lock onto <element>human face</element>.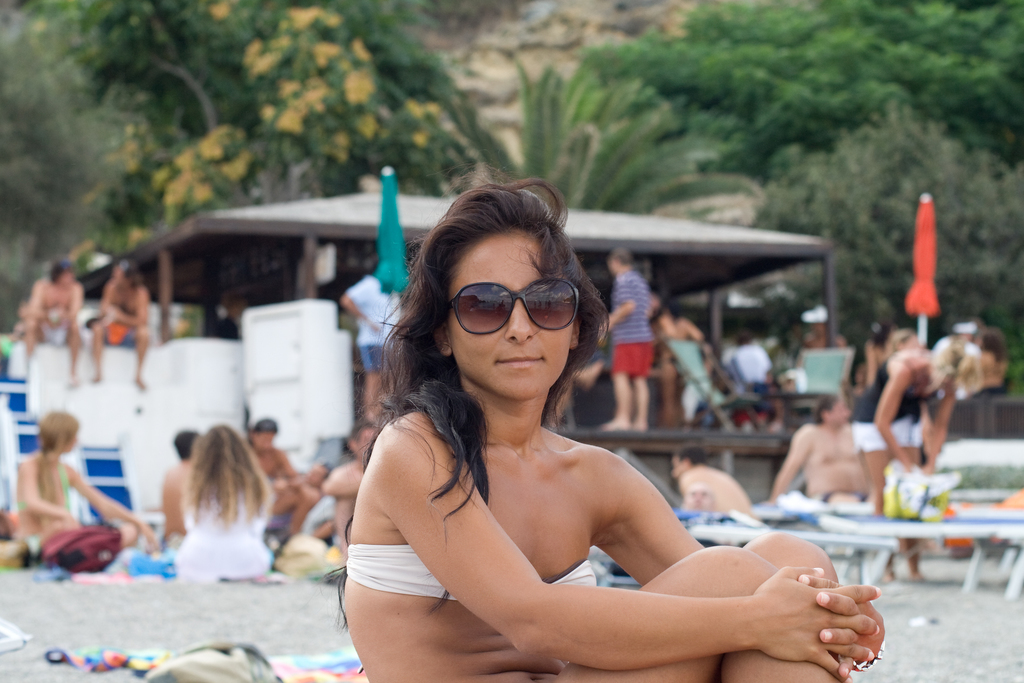
Locked: <region>257, 432, 273, 449</region>.
